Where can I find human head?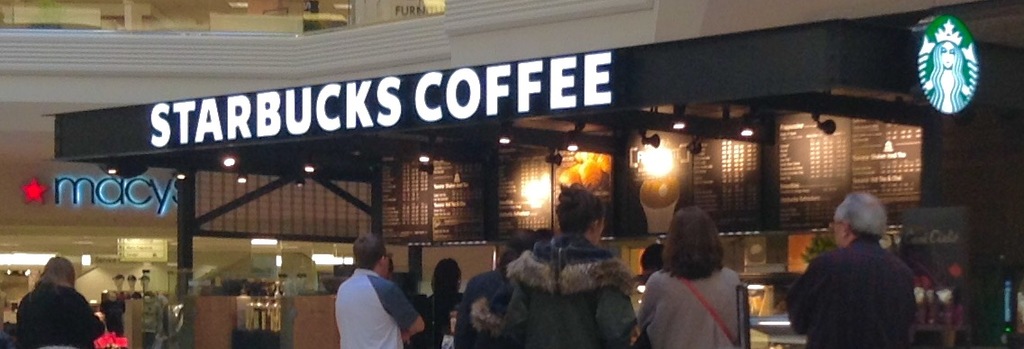
You can find it at select_region(554, 190, 604, 240).
